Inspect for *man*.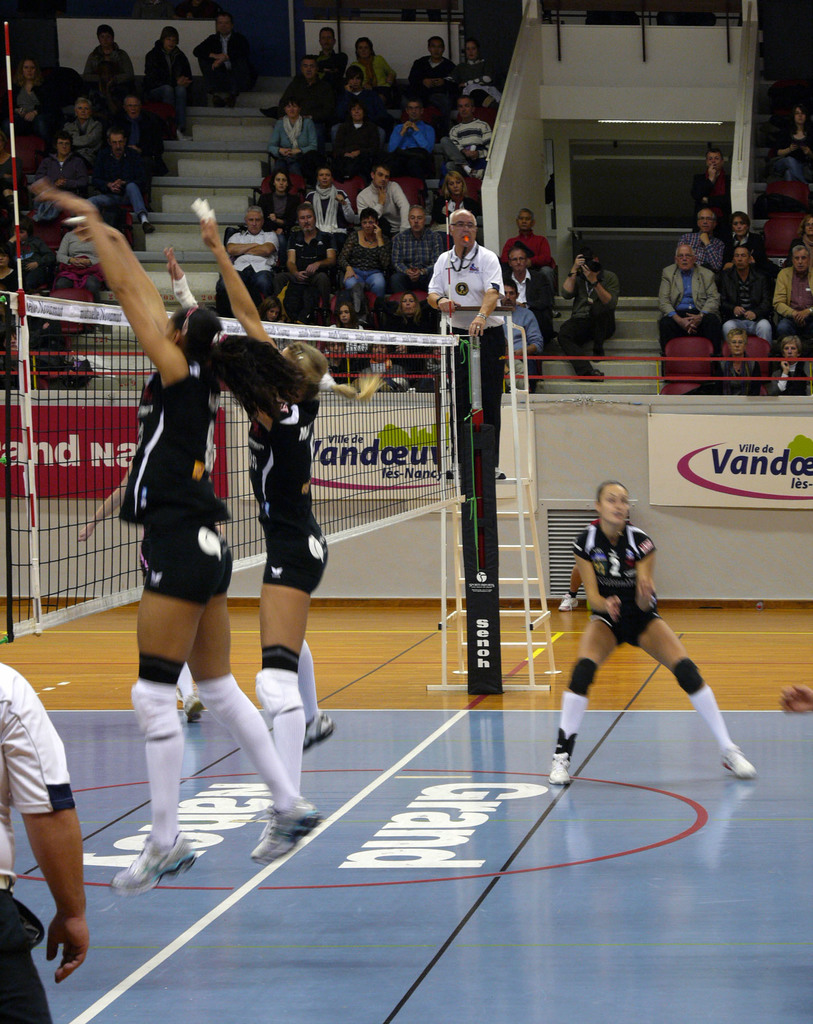
Inspection: BBox(439, 97, 492, 181).
